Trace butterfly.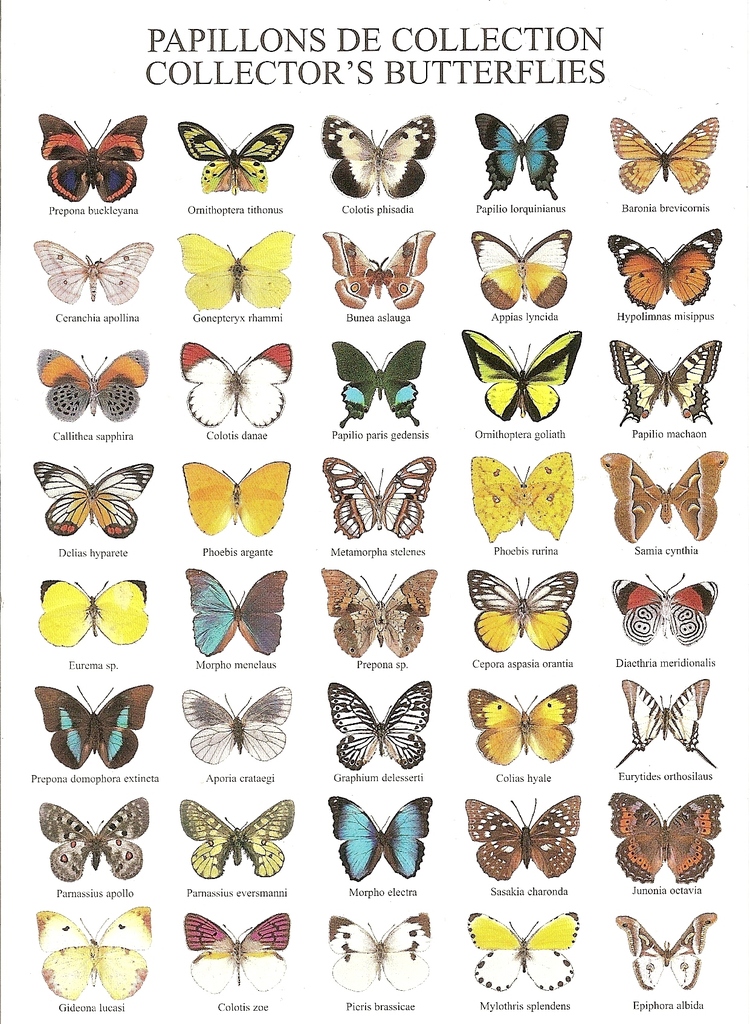
Traced to <bbox>457, 223, 576, 311</bbox>.
